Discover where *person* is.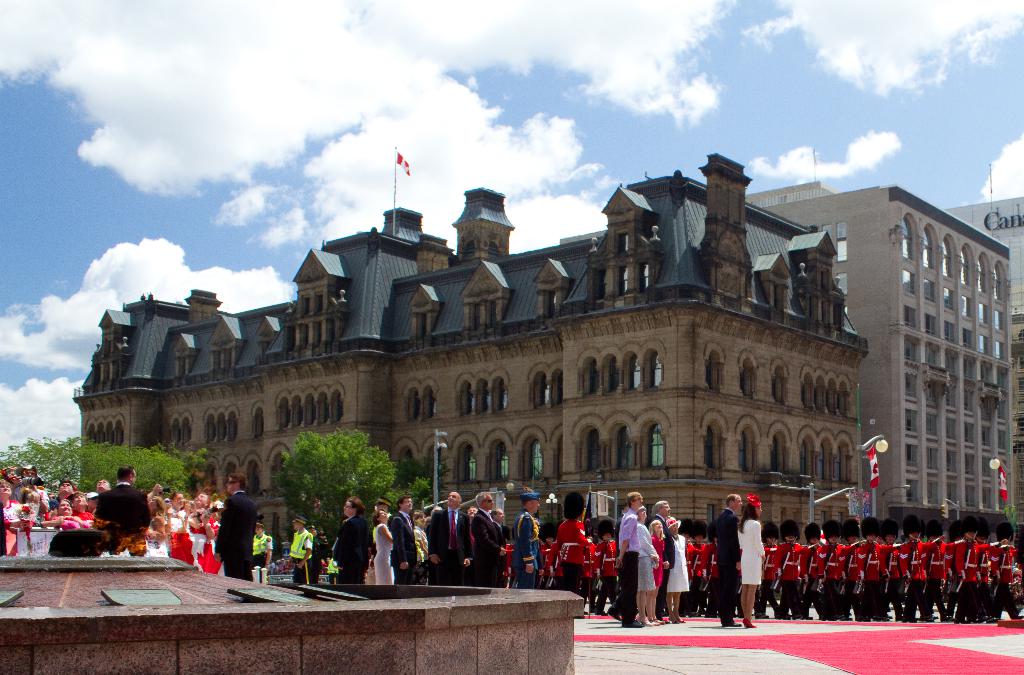
Discovered at (213, 473, 259, 586).
